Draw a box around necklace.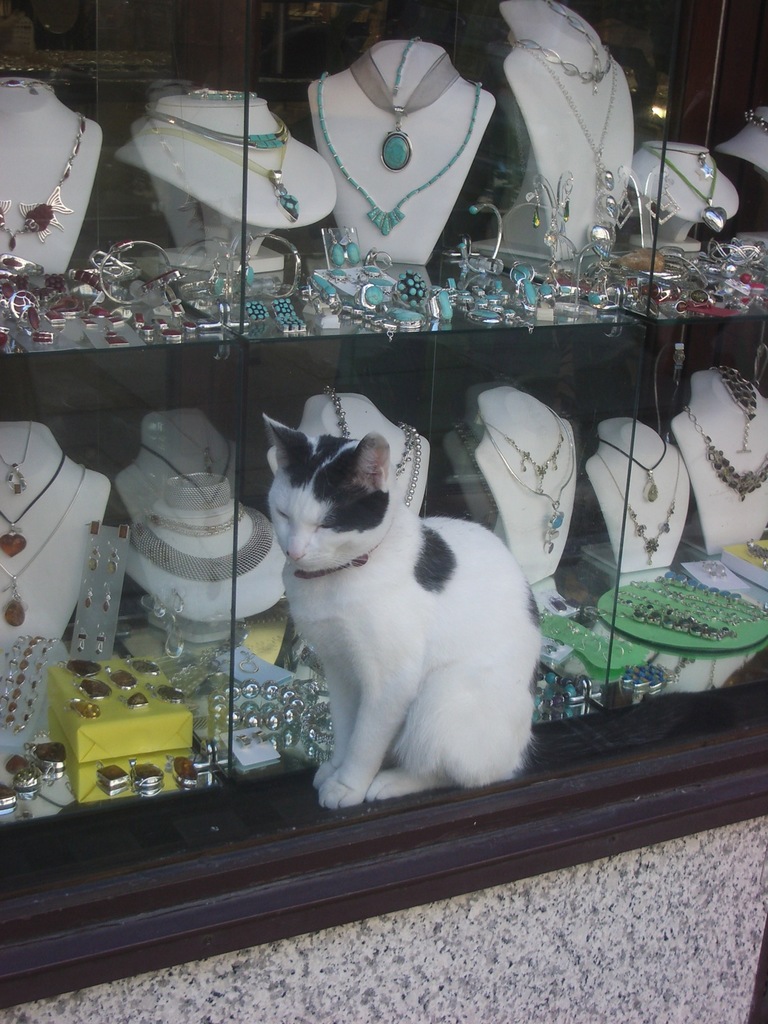
rect(0, 464, 85, 627).
